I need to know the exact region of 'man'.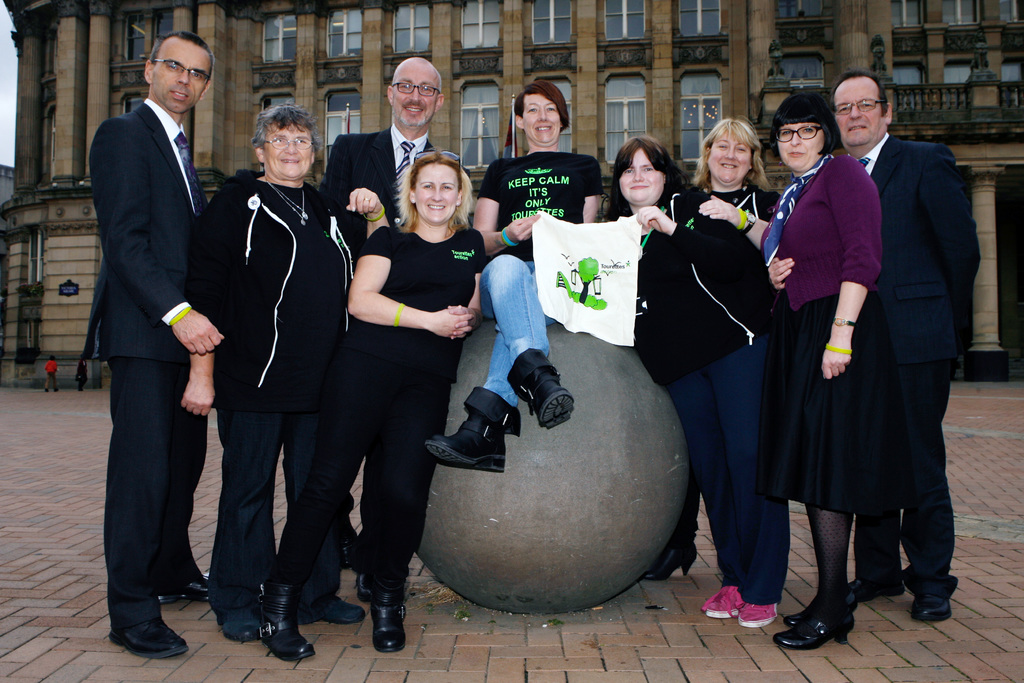
Region: box=[315, 56, 470, 604].
